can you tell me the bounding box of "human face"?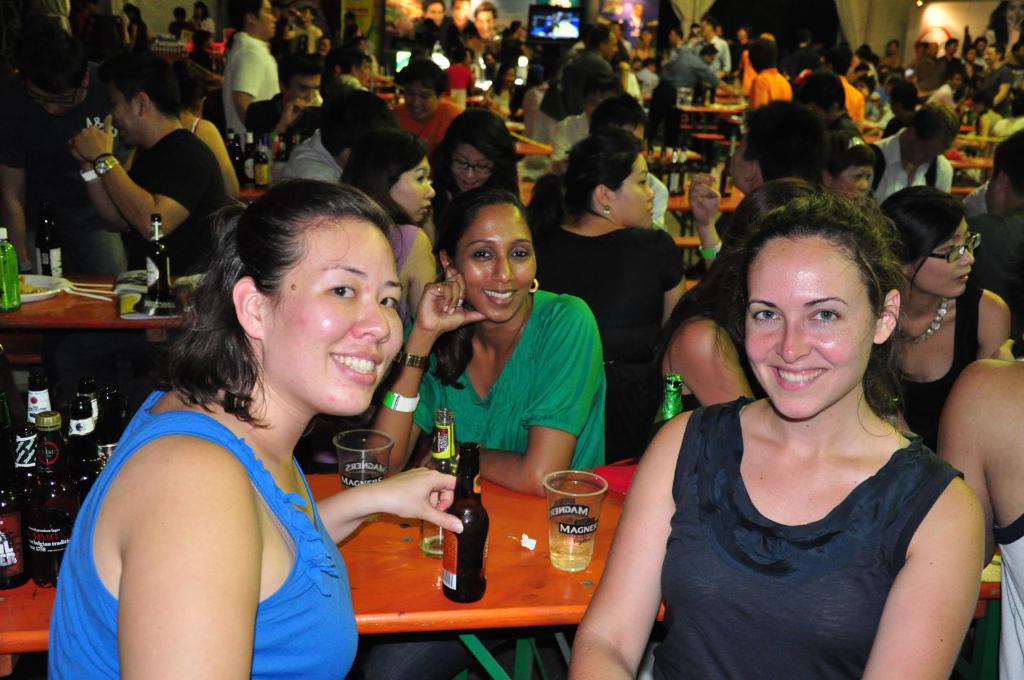
select_region(275, 221, 408, 417).
